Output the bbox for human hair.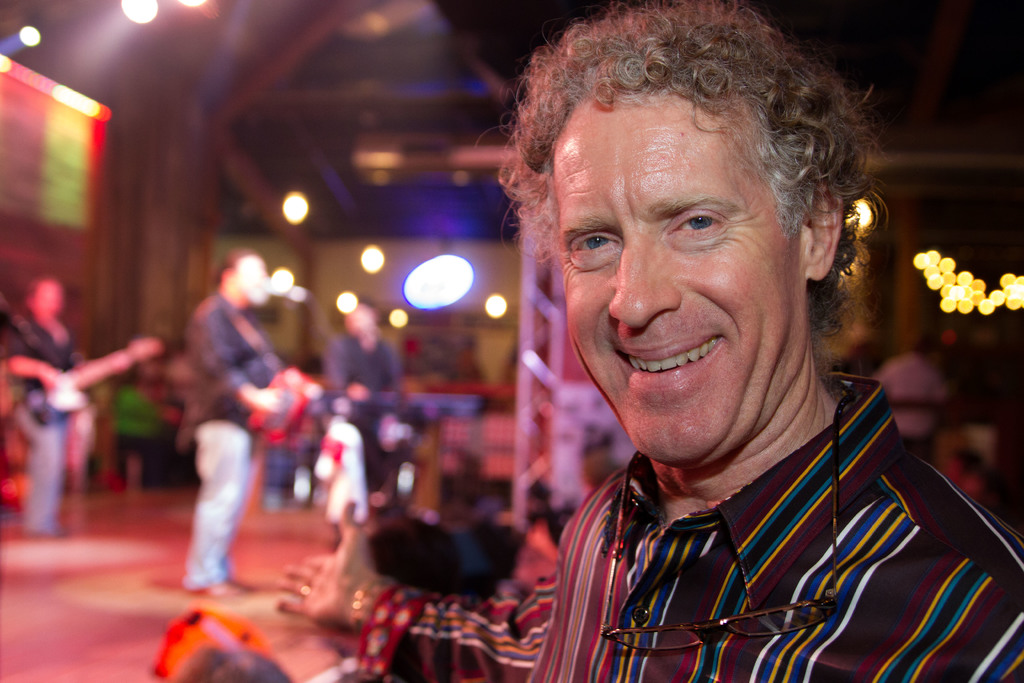
Rect(212, 244, 257, 285).
